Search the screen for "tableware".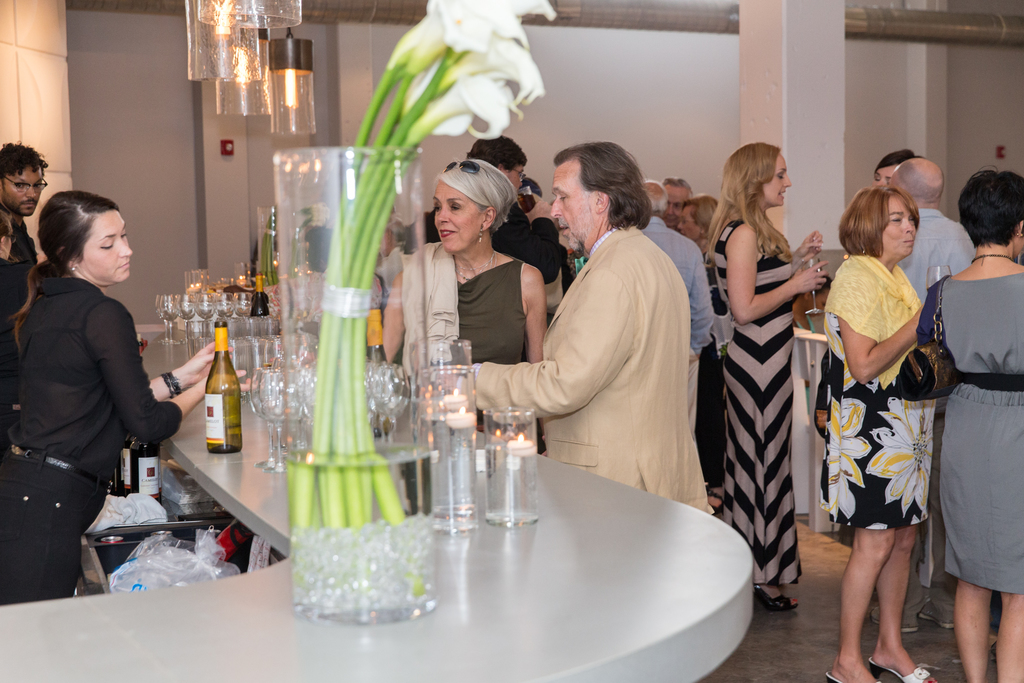
Found at (x1=516, y1=188, x2=538, y2=214).
